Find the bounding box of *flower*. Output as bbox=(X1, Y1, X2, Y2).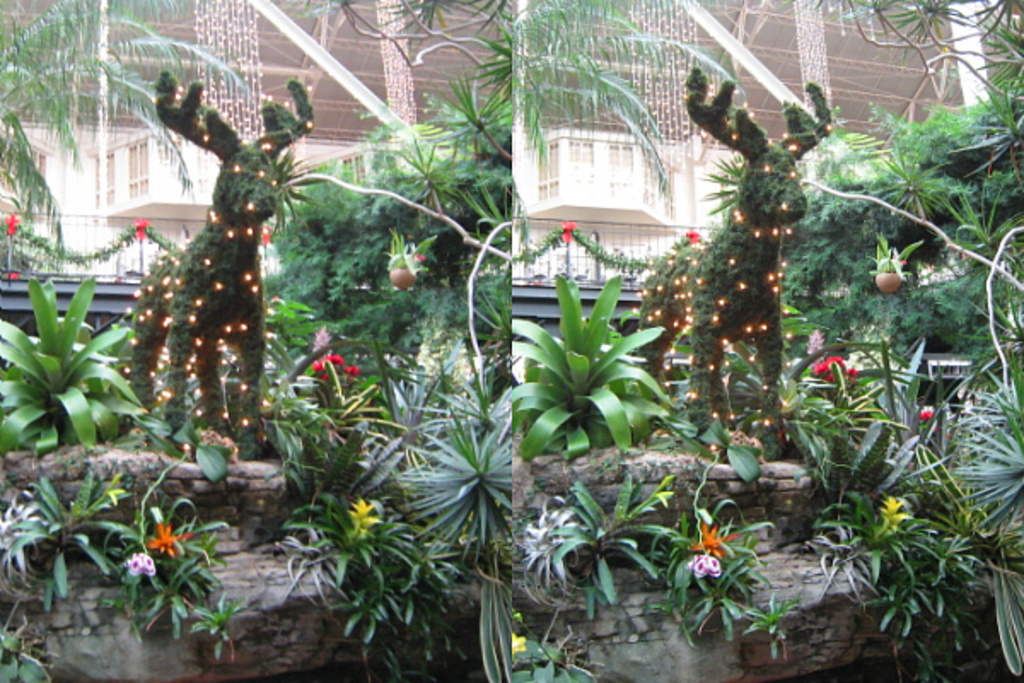
bbox=(691, 522, 737, 557).
